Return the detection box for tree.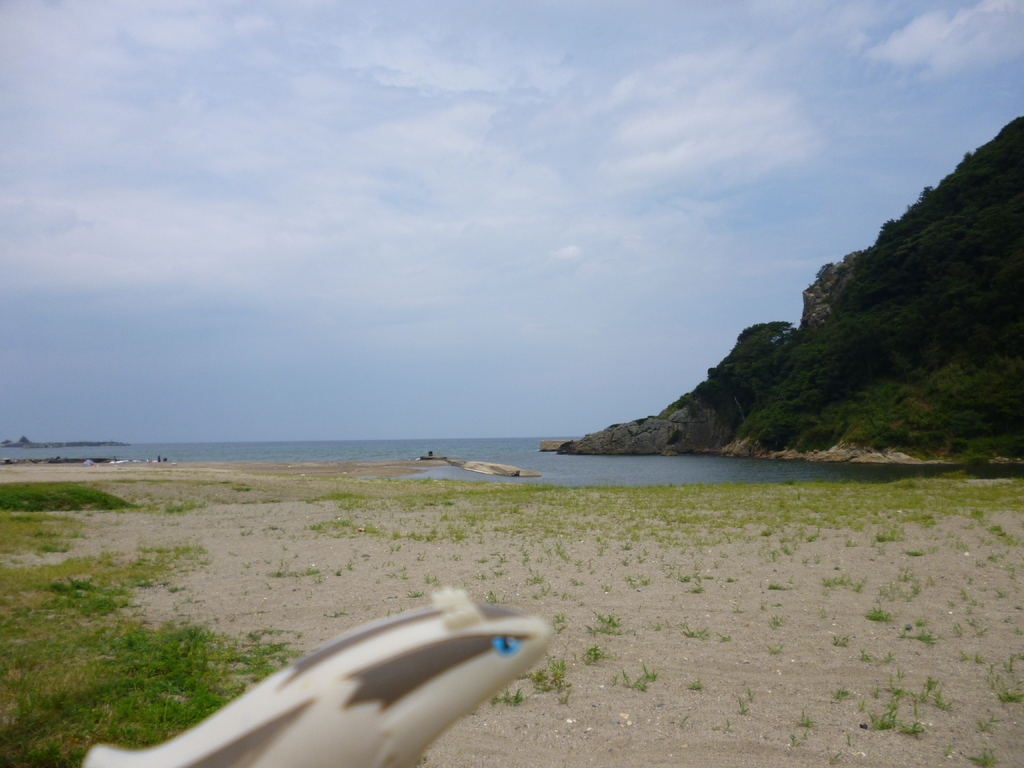
bbox=(690, 318, 806, 390).
